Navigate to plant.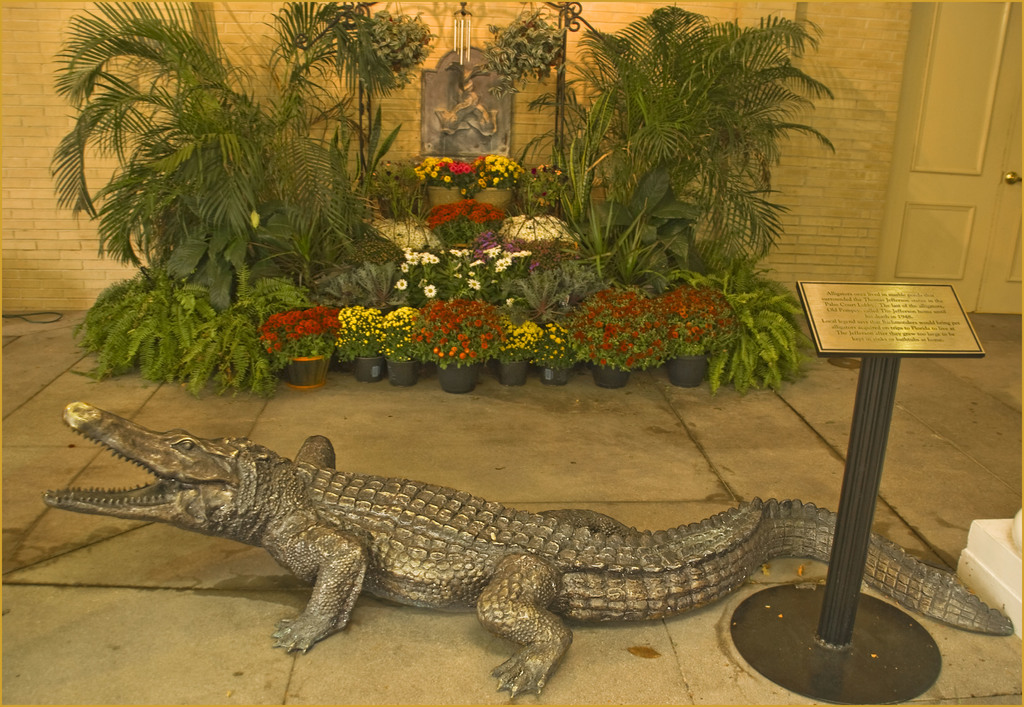
Navigation target: box(337, 307, 397, 357).
